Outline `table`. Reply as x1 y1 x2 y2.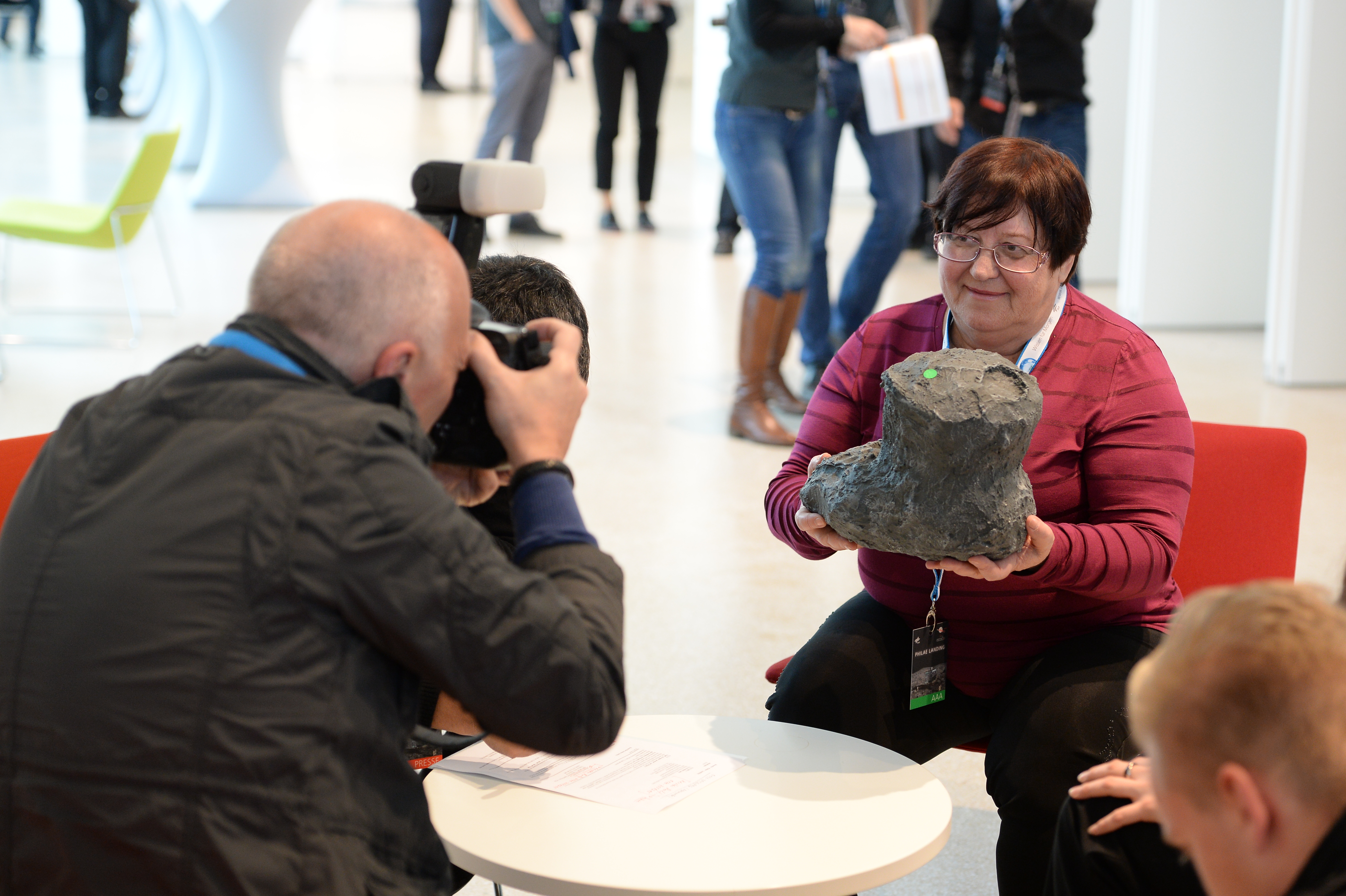
113 194 260 244.
